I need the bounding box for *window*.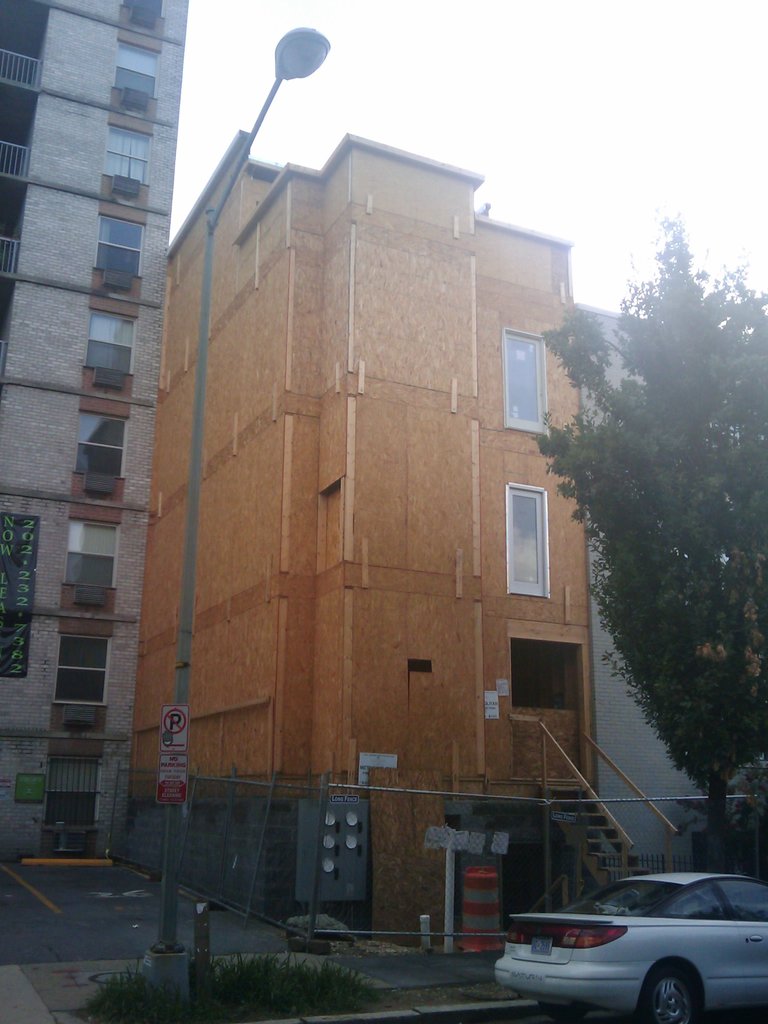
Here it is: <region>63, 639, 102, 707</region>.
